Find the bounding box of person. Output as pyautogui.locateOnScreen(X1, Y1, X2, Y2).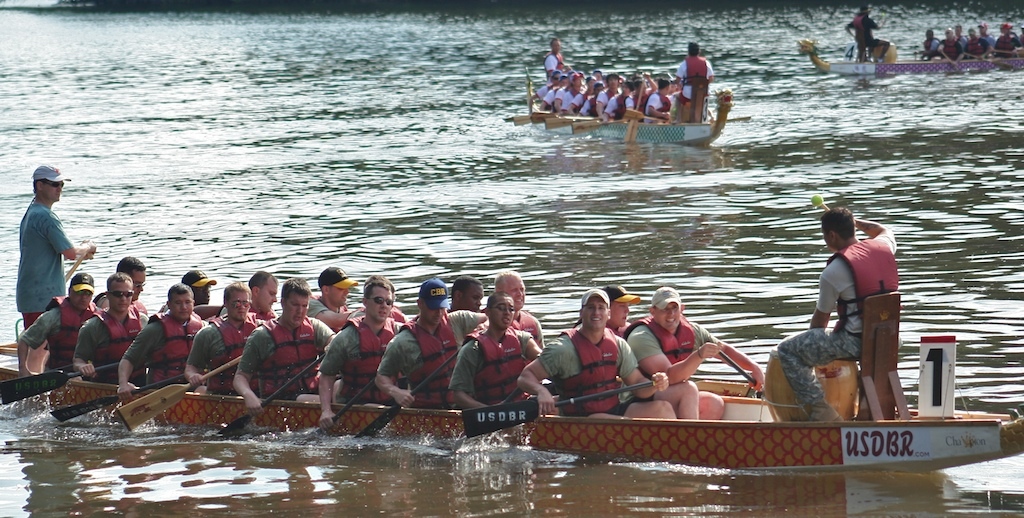
pyautogui.locateOnScreen(846, 6, 891, 62).
